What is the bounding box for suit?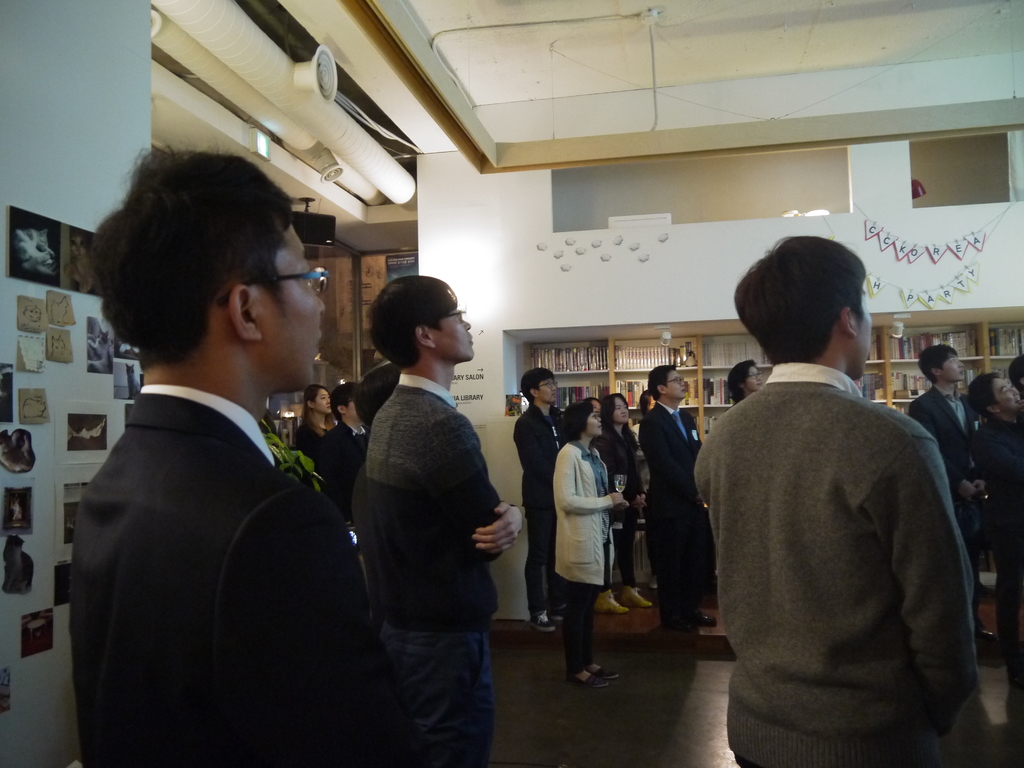
x1=637 y1=404 x2=706 y2=627.
